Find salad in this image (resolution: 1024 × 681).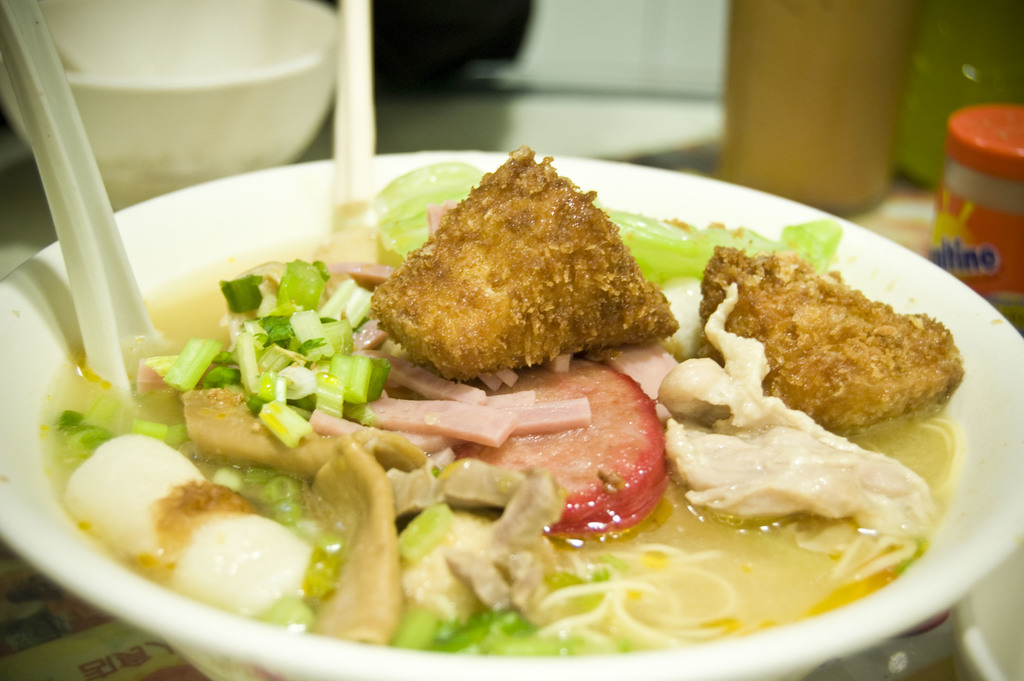
[24,140,976,662].
